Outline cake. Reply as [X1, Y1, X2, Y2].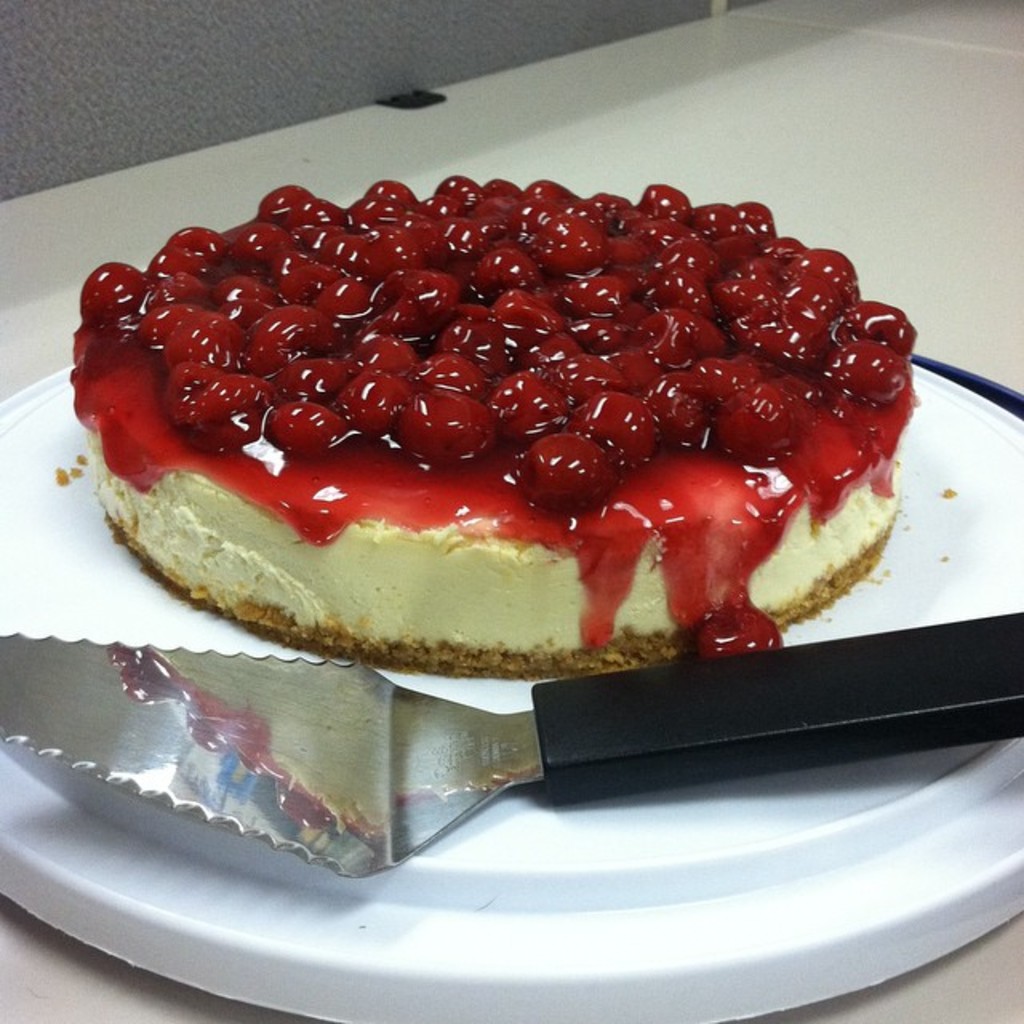
[46, 165, 918, 661].
